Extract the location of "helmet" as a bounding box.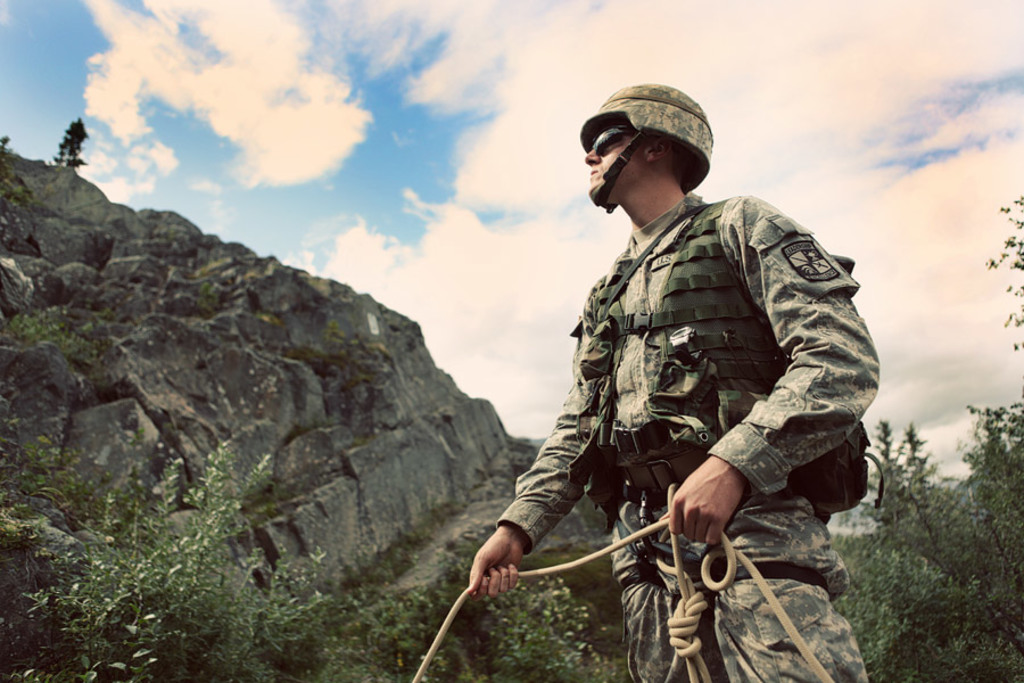
596, 83, 713, 208.
